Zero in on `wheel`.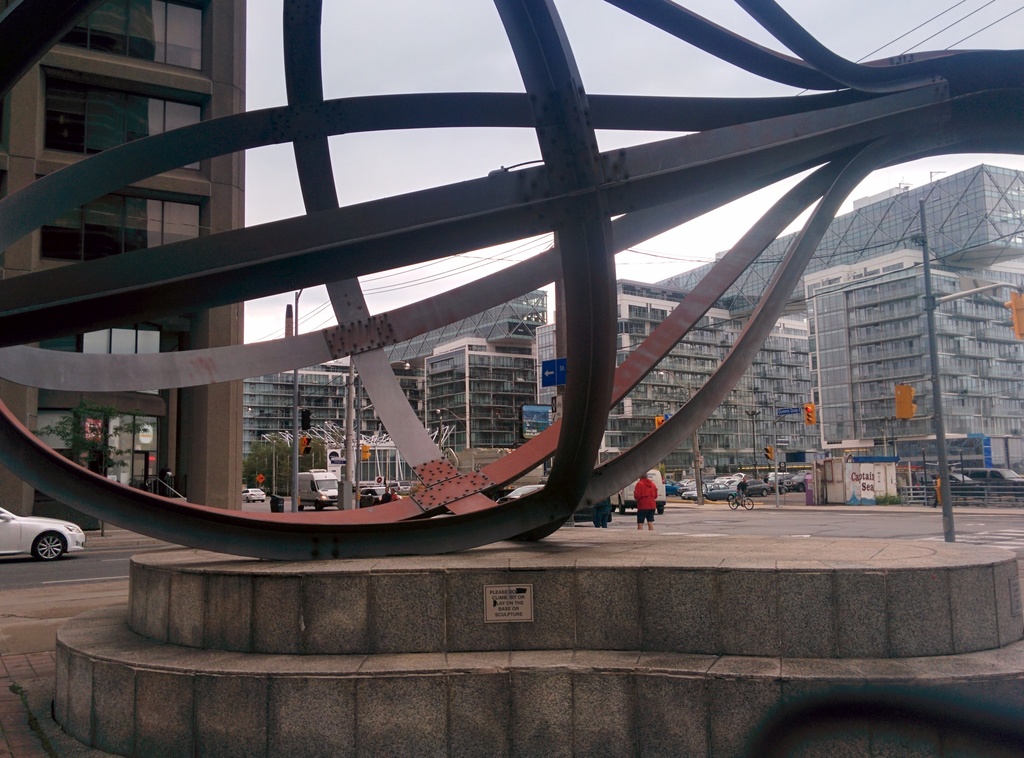
Zeroed in: box(743, 497, 755, 511).
